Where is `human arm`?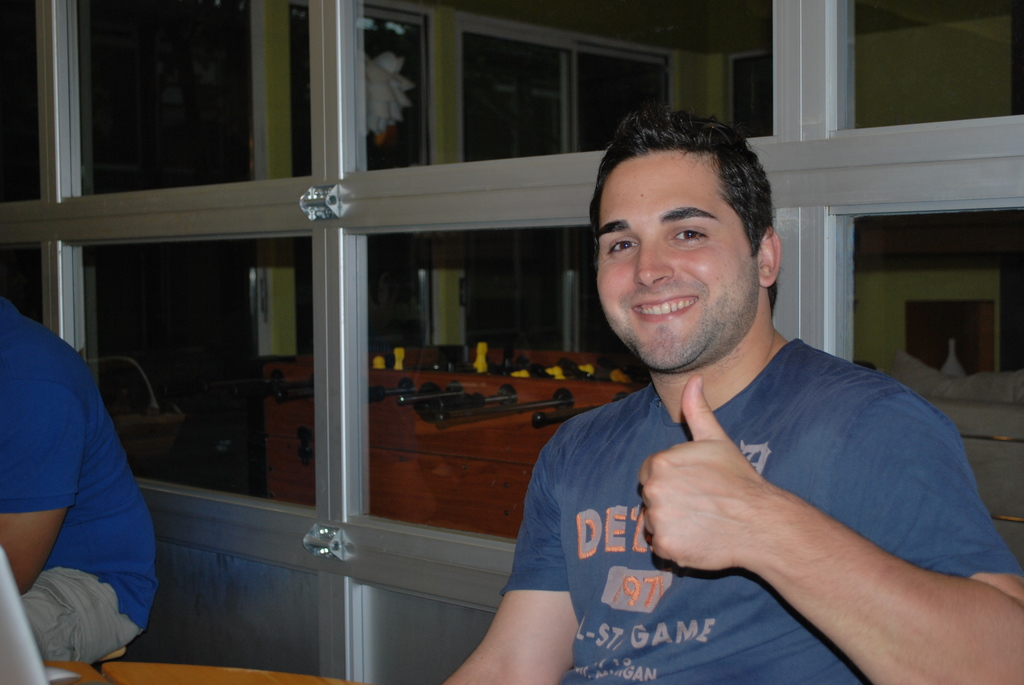
x1=467, y1=485, x2=587, y2=683.
